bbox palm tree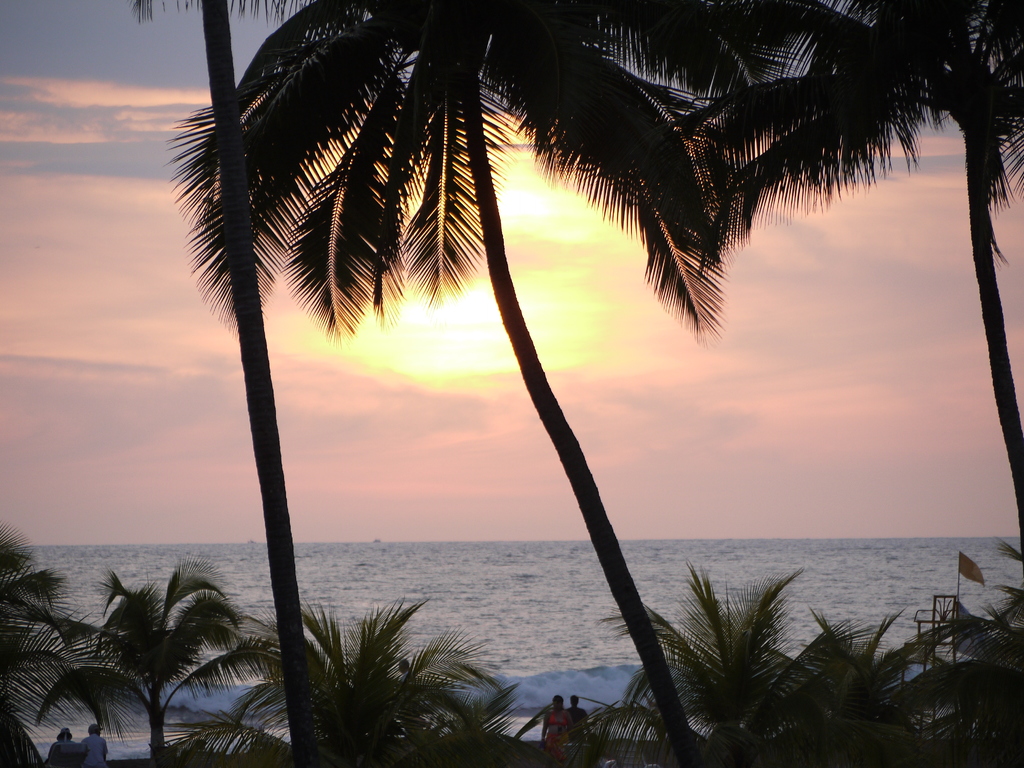
select_region(187, 0, 632, 306)
